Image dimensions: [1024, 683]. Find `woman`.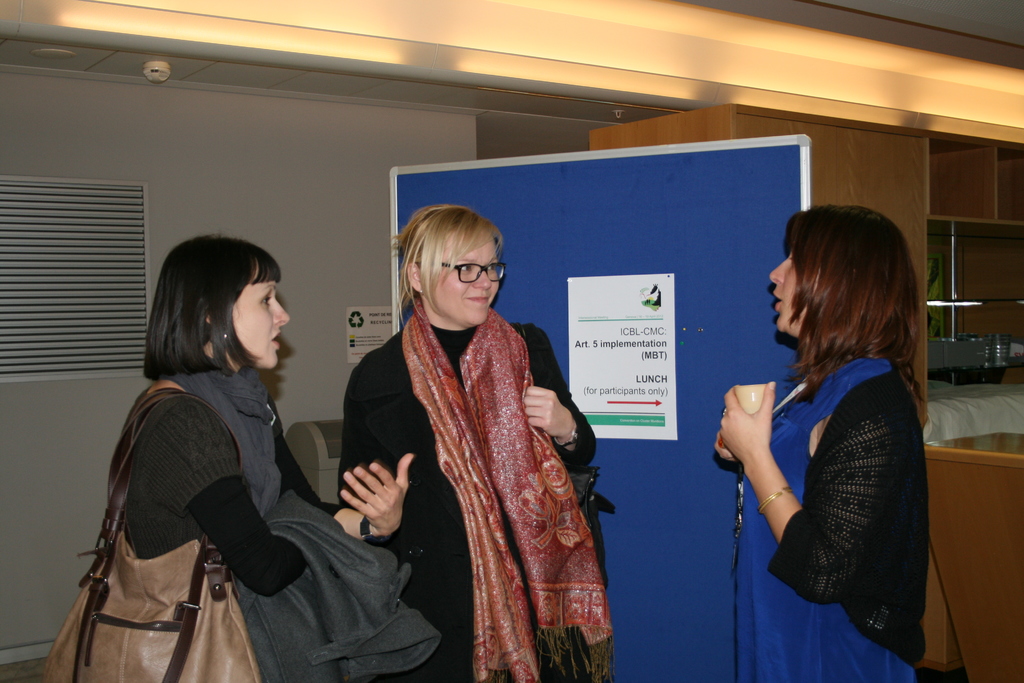
[710, 201, 926, 682].
